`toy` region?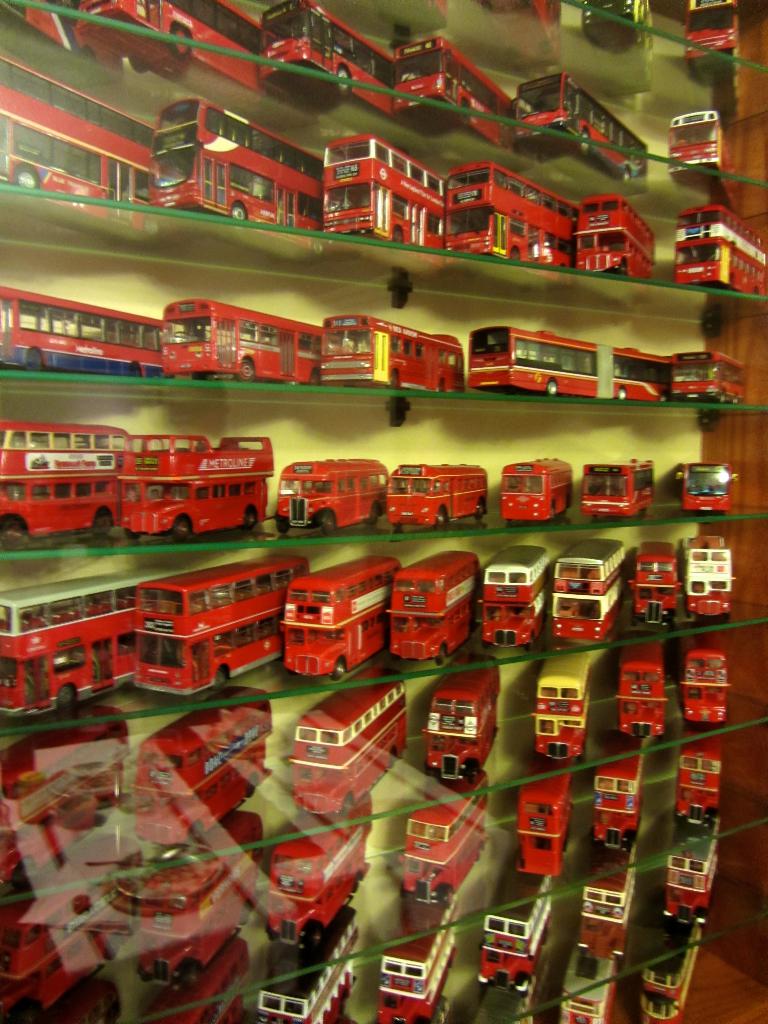
detection(513, 758, 576, 874)
